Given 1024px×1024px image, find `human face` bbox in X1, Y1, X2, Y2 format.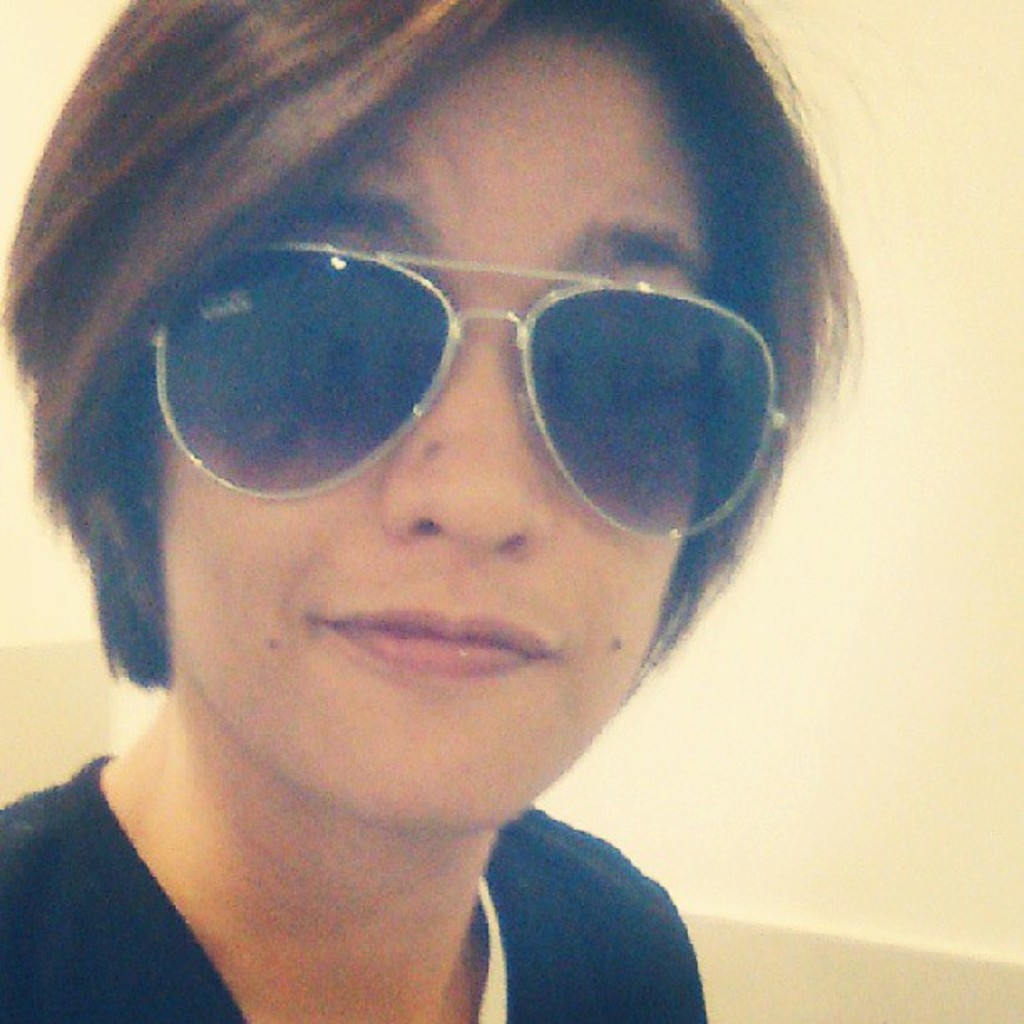
144, 45, 688, 838.
